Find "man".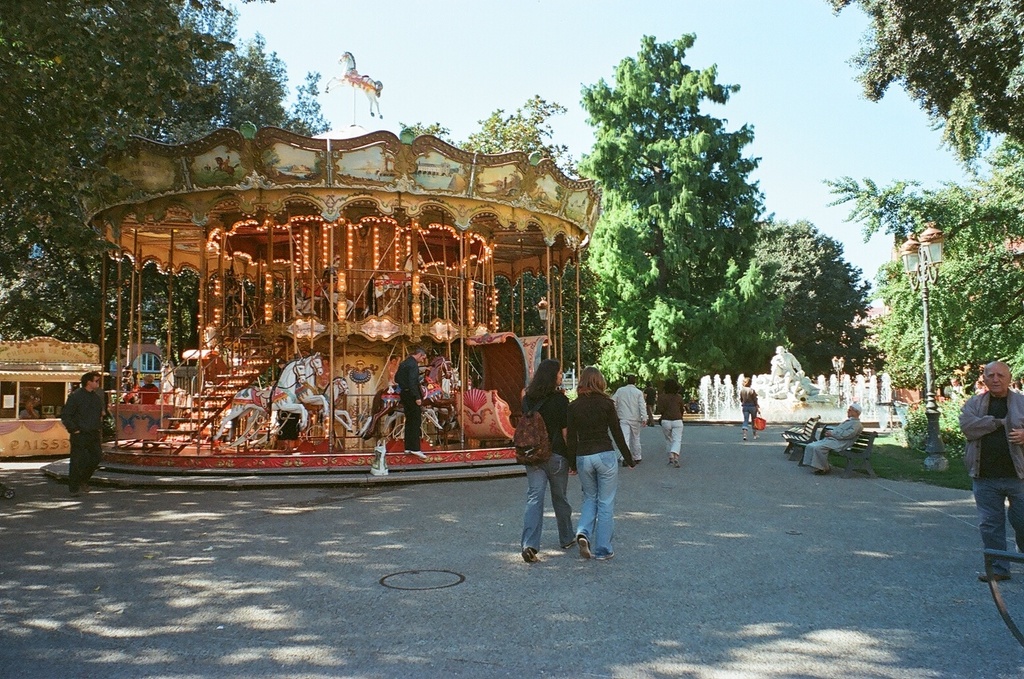
l=605, t=376, r=646, b=469.
